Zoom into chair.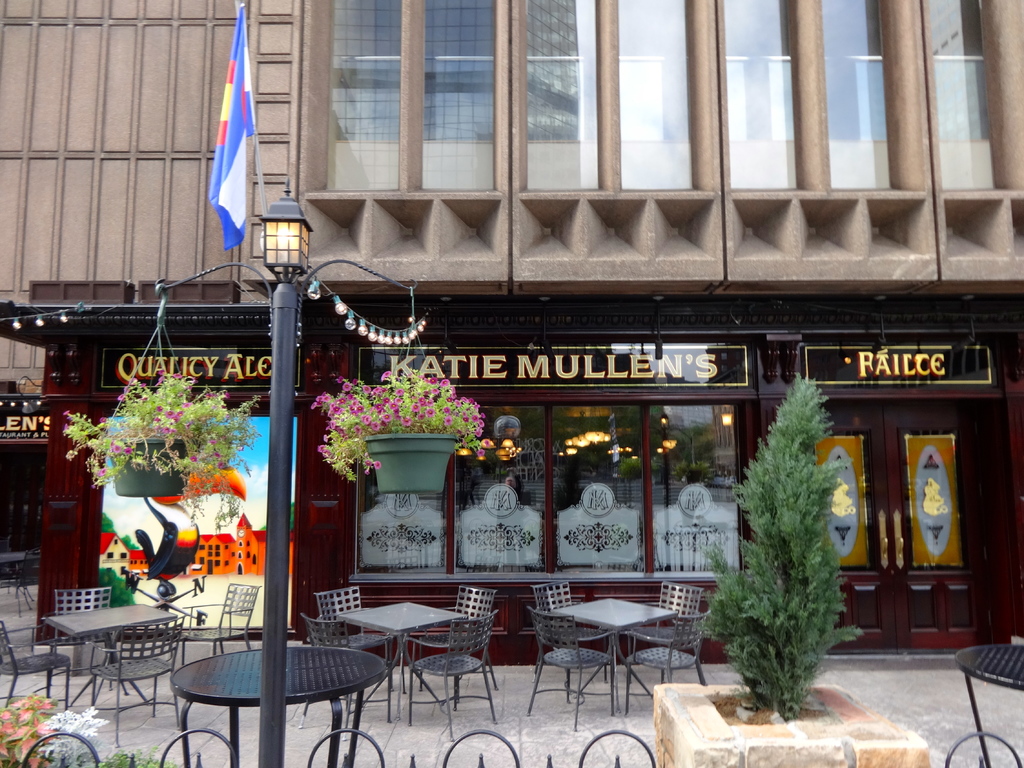
Zoom target: locate(618, 580, 708, 691).
